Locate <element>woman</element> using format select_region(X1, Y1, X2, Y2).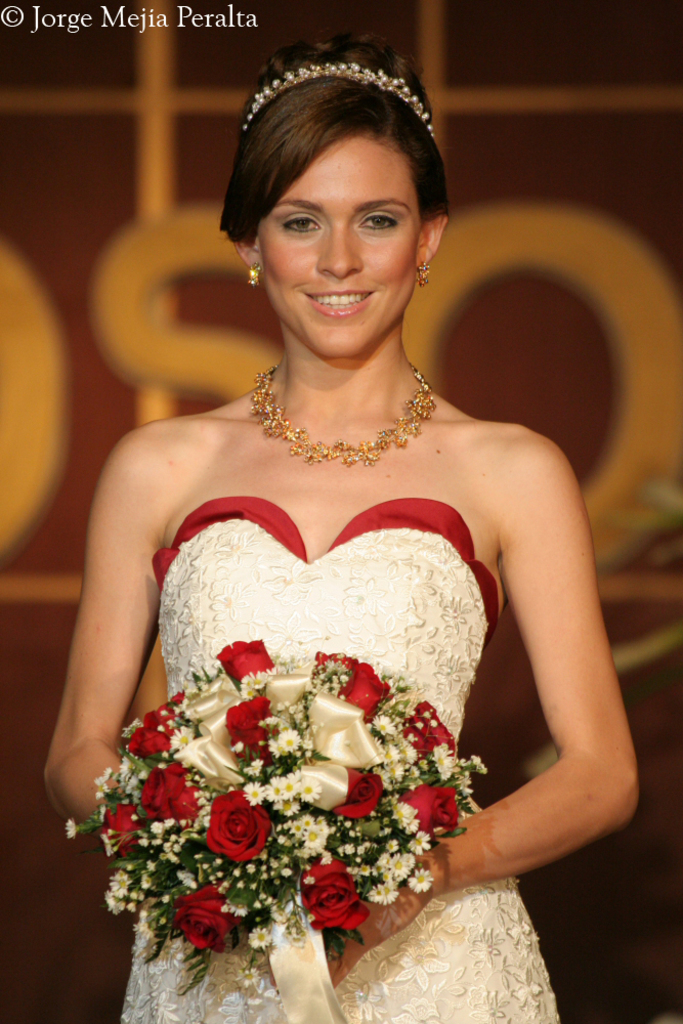
select_region(42, 33, 588, 1023).
